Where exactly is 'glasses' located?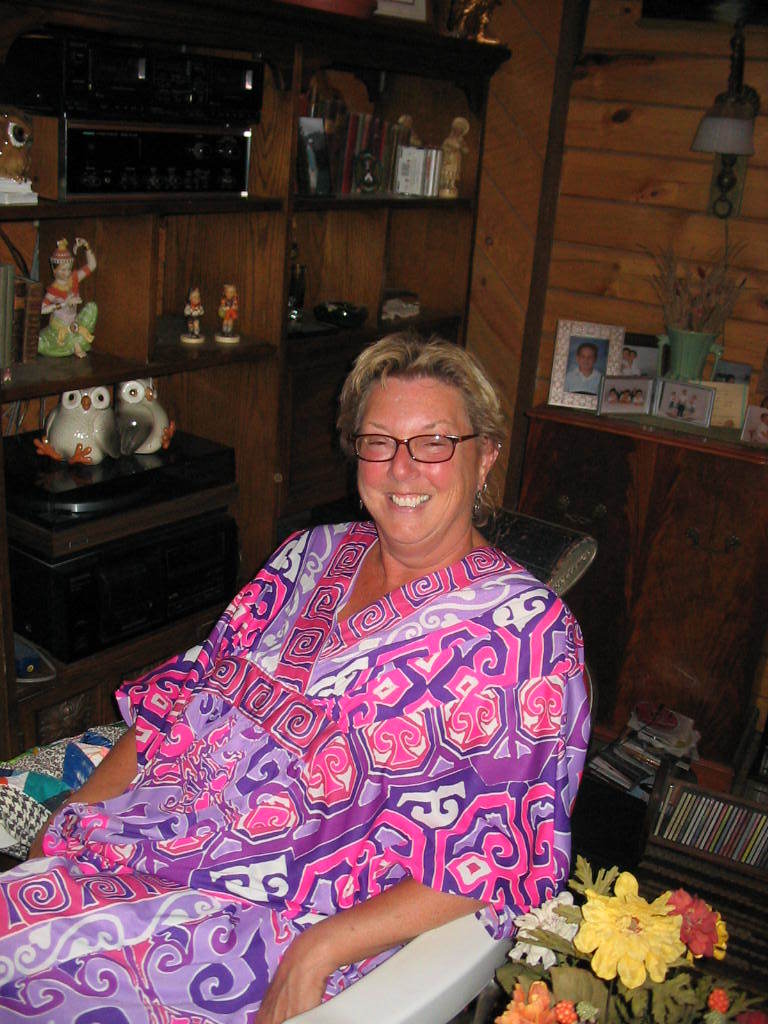
Its bounding box is bbox=[347, 420, 496, 470].
